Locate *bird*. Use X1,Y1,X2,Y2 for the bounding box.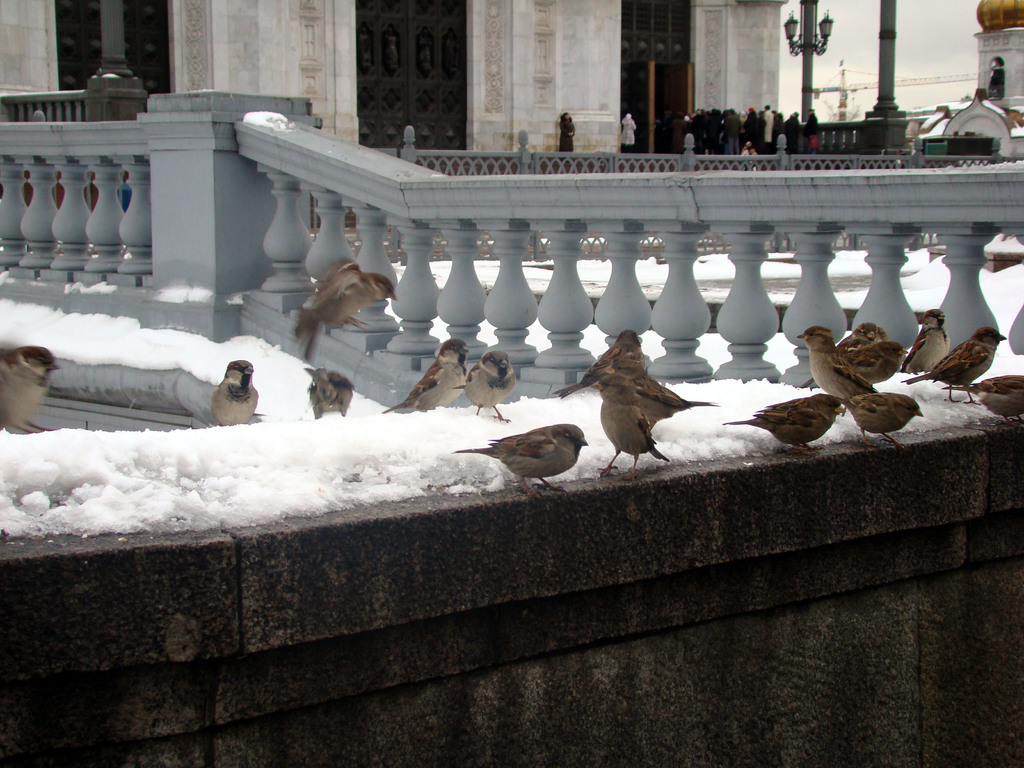
794,326,876,408.
